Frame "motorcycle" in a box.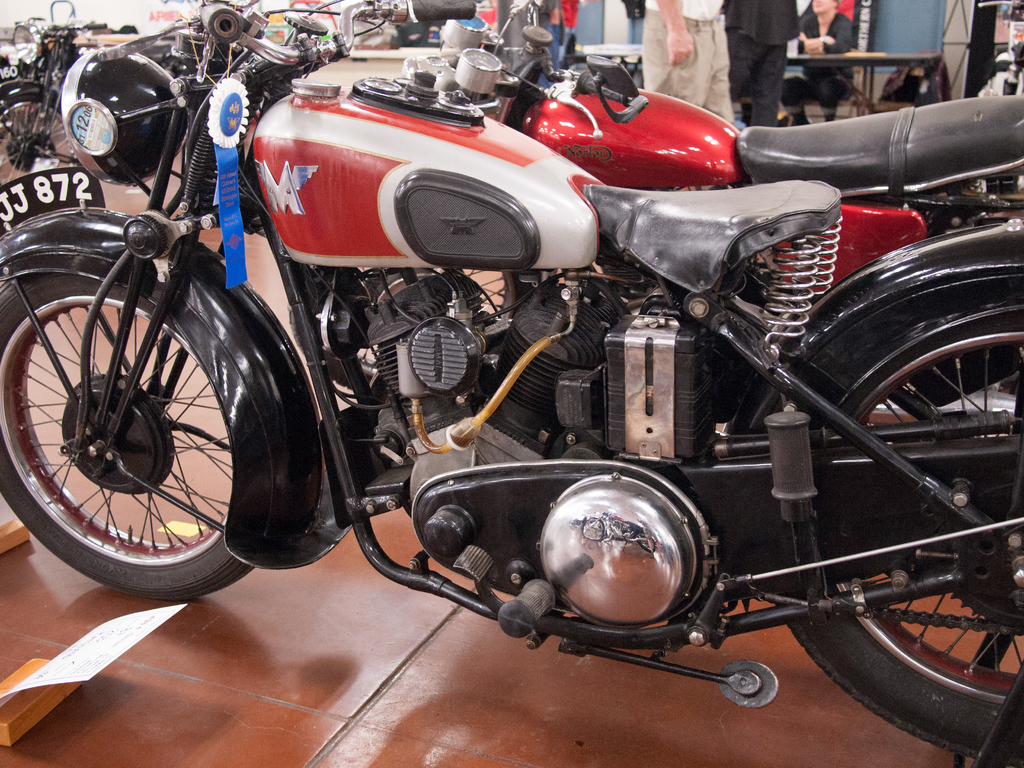
x1=400, y1=2, x2=1023, y2=415.
